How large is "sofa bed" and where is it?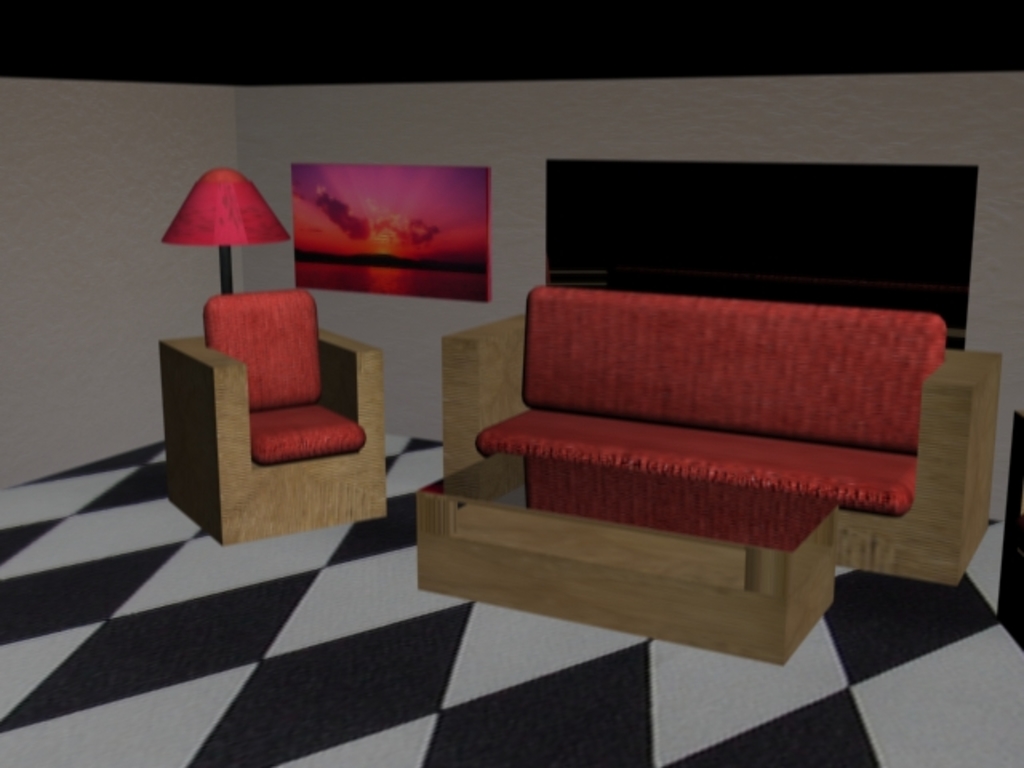
Bounding box: x1=438 y1=275 x2=1006 y2=592.
